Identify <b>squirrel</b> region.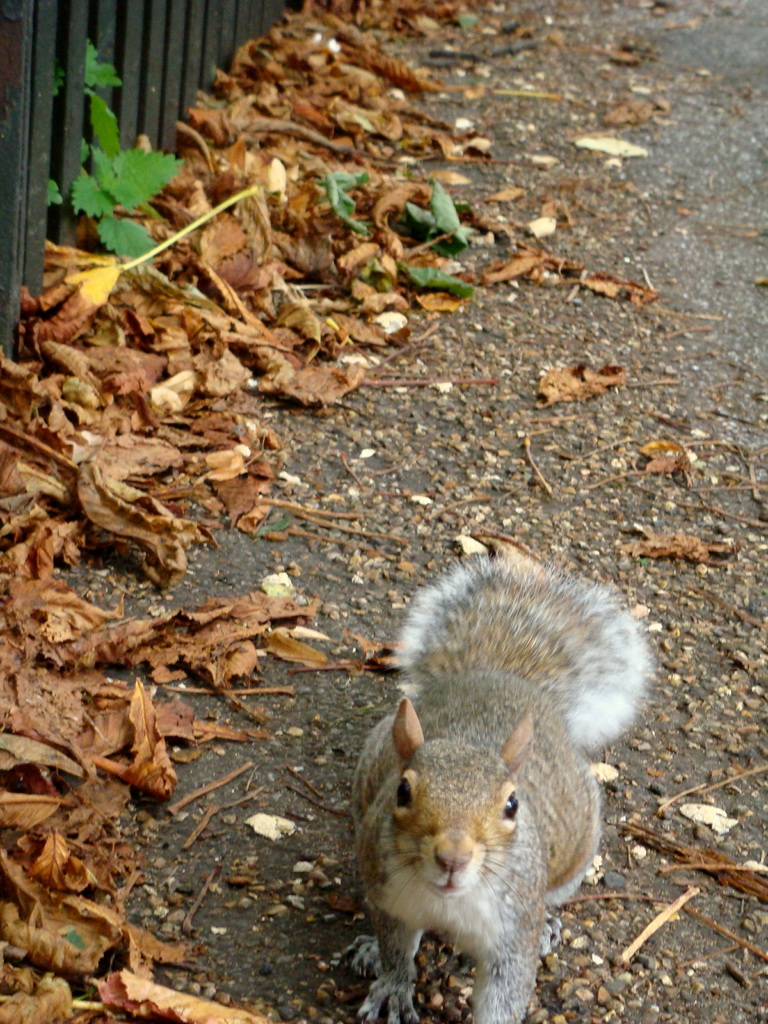
Region: bbox=[355, 554, 663, 1023].
